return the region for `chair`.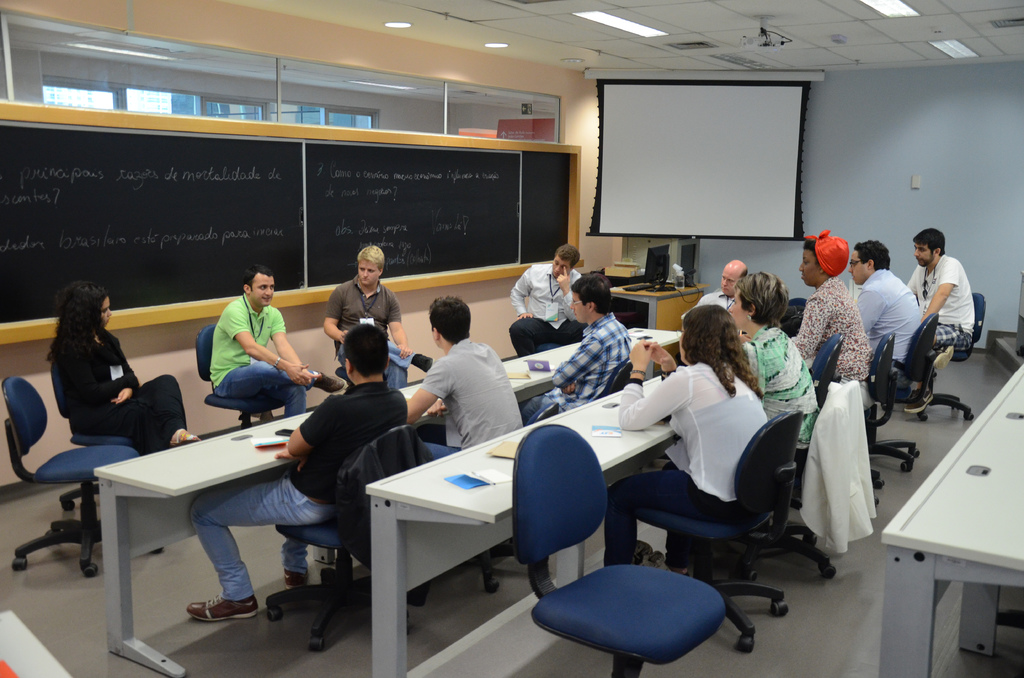
635/412/788/663.
